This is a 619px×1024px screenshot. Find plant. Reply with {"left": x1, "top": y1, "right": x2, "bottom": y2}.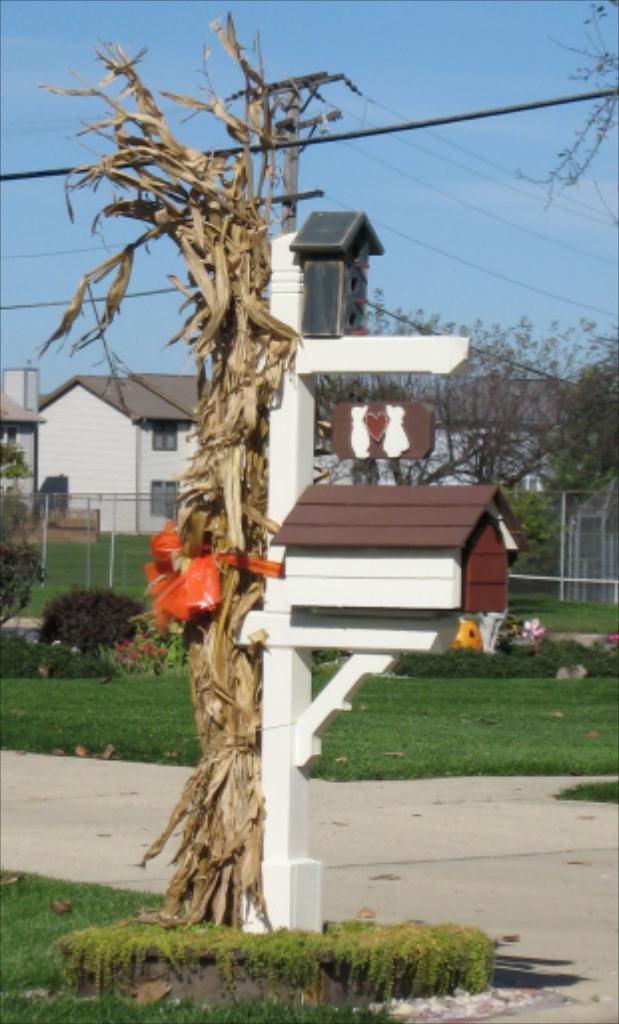
{"left": 501, "top": 487, "right": 585, "bottom": 577}.
